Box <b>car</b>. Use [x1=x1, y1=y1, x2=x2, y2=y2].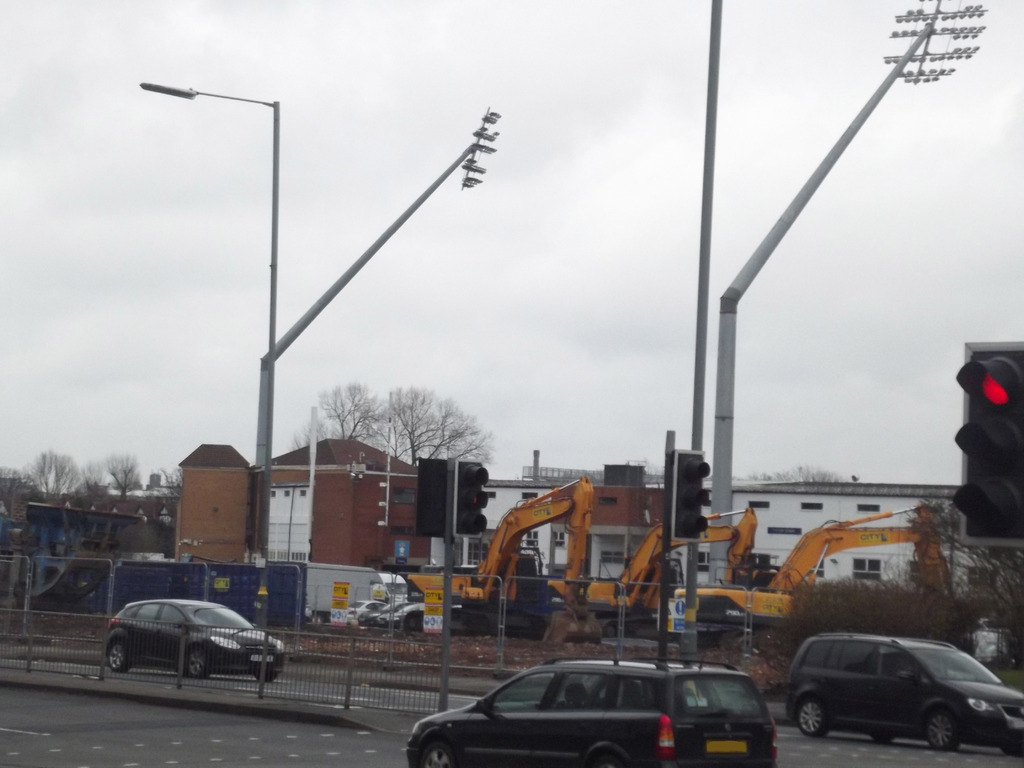
[x1=102, y1=598, x2=285, y2=680].
